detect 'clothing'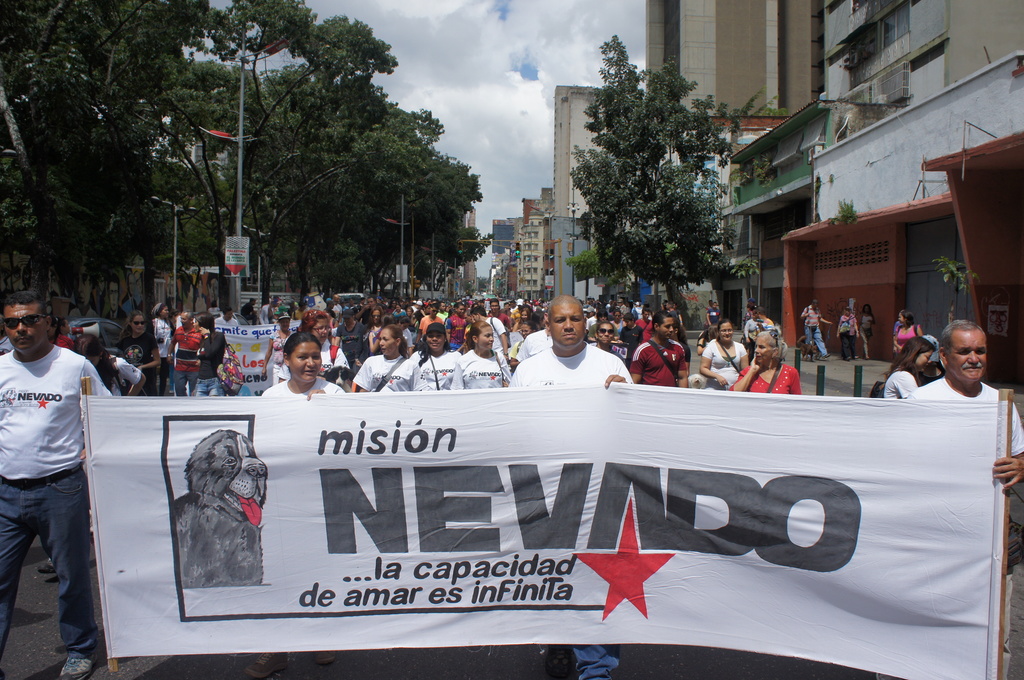
0/300/107/626
